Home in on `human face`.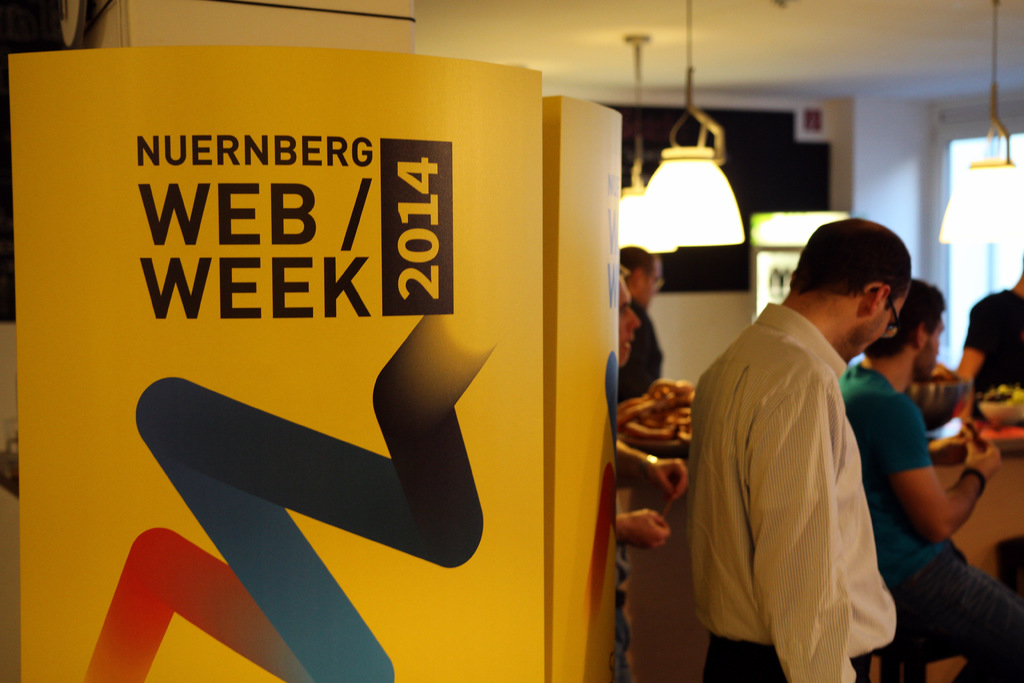
Homed in at rect(916, 324, 940, 384).
